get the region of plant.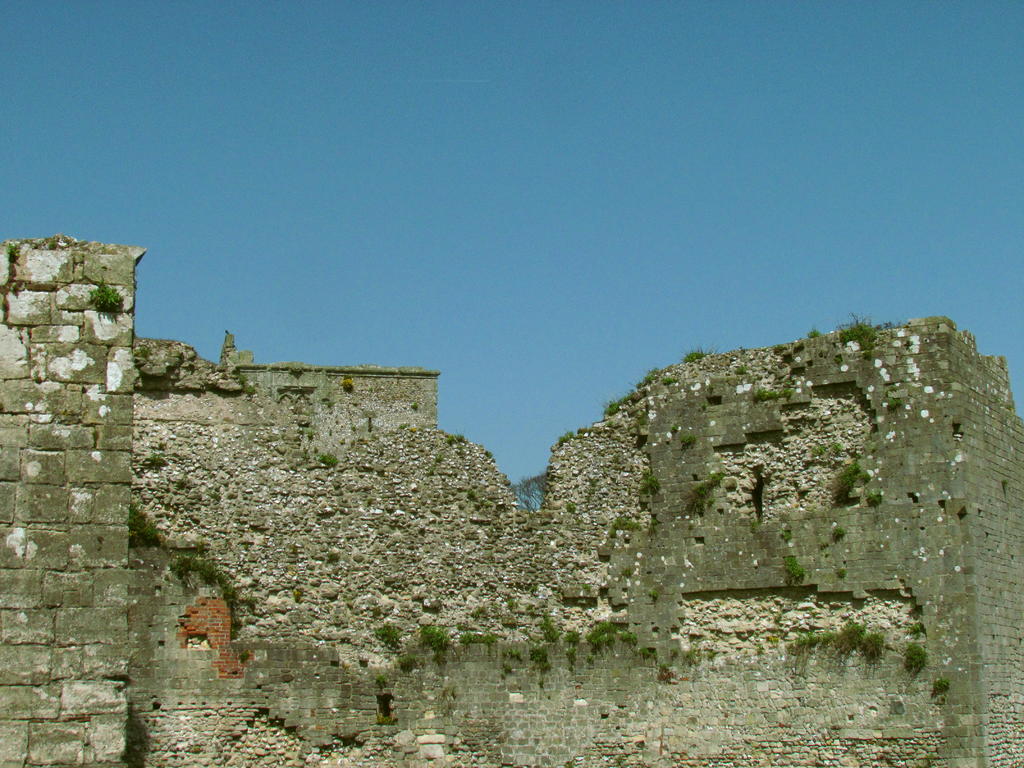
left=568, top=503, right=580, bottom=516.
